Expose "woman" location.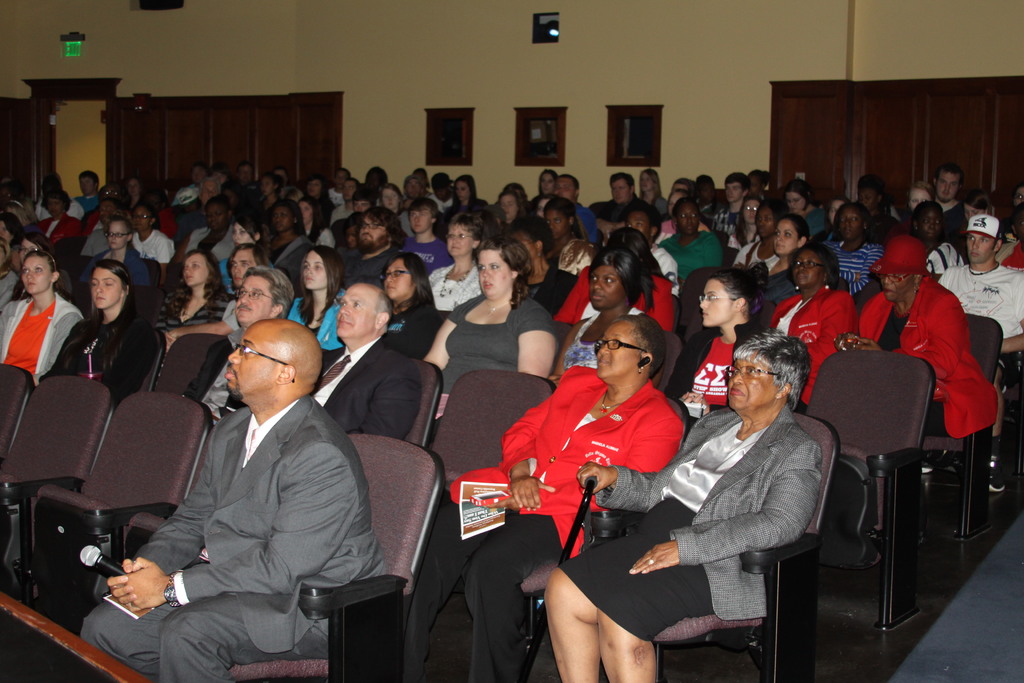
Exposed at (left=165, top=196, right=235, bottom=263).
